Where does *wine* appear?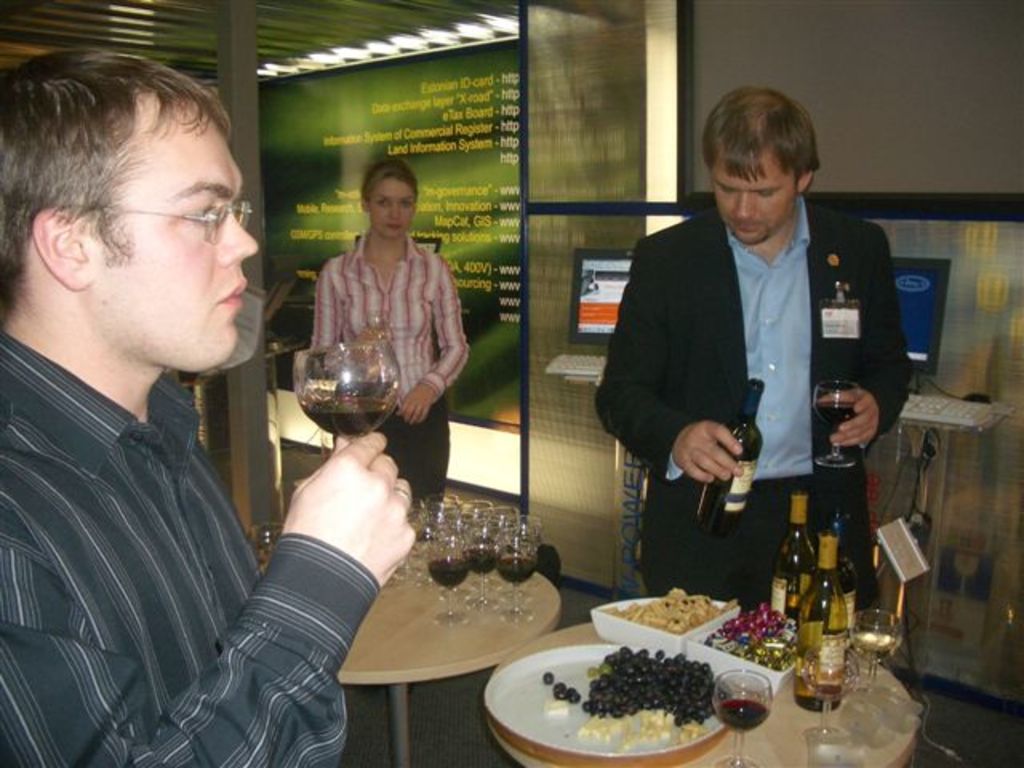
Appears at (438,555,461,589).
